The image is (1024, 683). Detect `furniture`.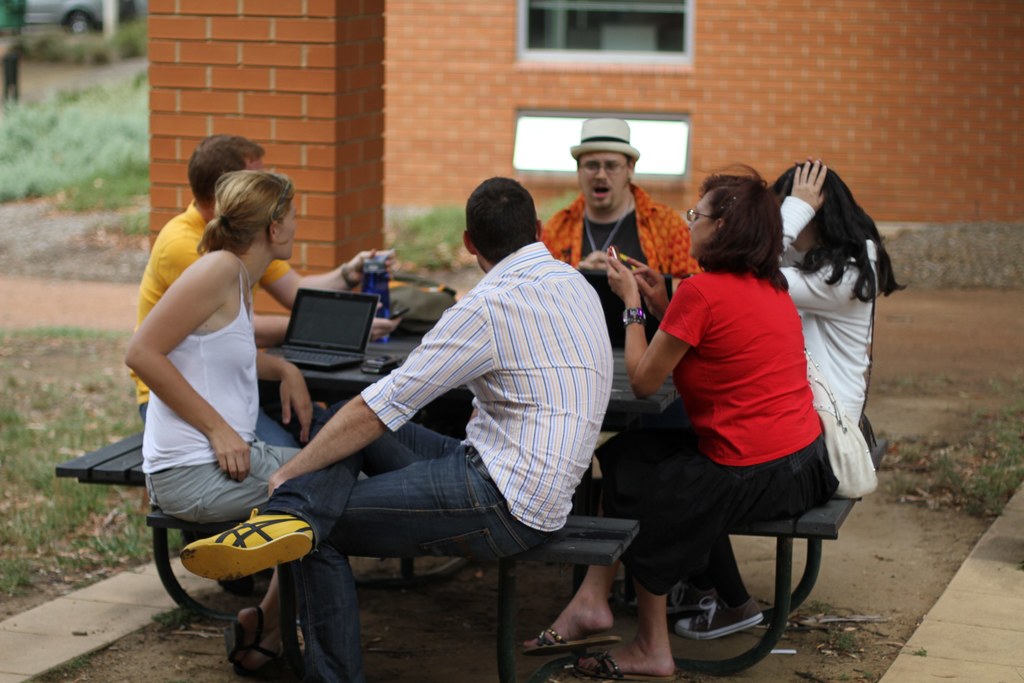
Detection: 55 332 892 682.
